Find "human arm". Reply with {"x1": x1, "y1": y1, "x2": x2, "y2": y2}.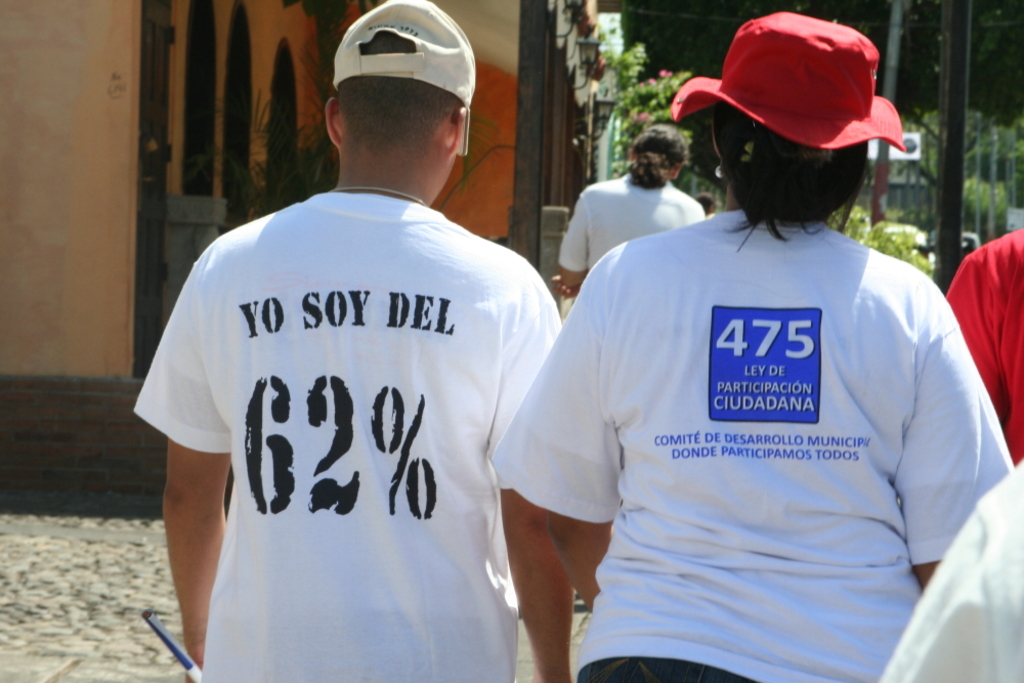
{"x1": 555, "y1": 186, "x2": 593, "y2": 288}.
